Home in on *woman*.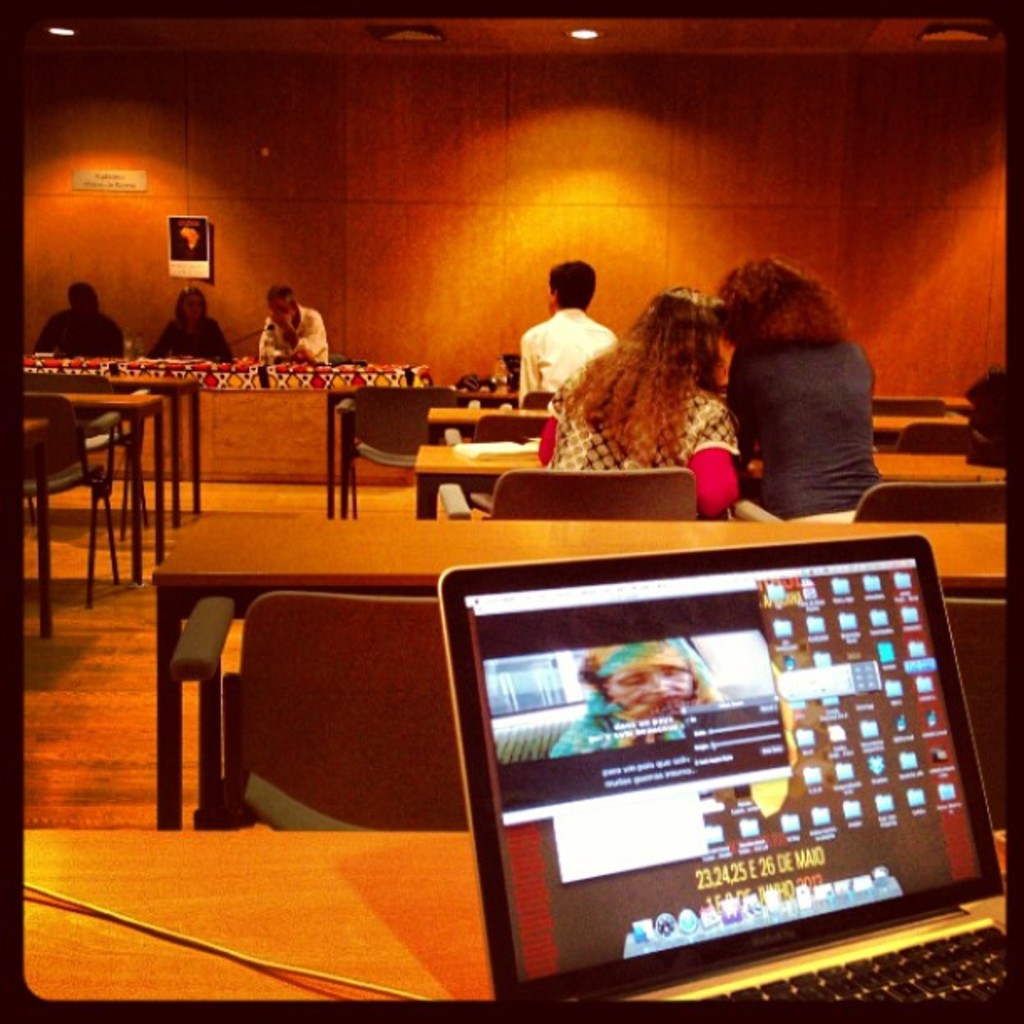
Homed in at {"left": 552, "top": 632, "right": 723, "bottom": 751}.
